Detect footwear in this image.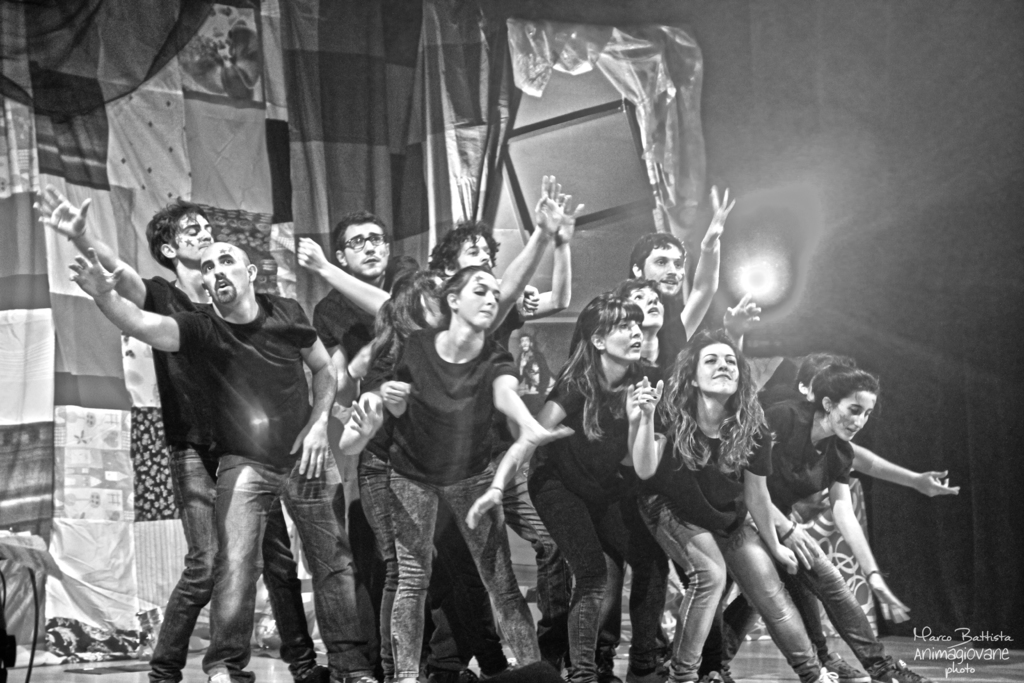
Detection: locate(824, 654, 868, 682).
